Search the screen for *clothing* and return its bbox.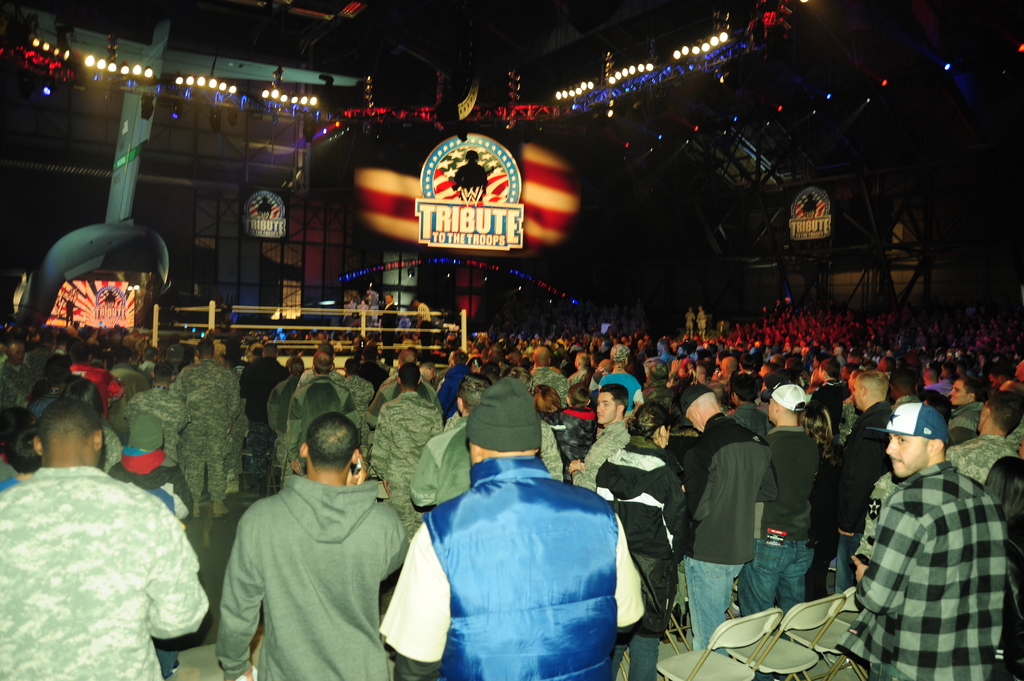
Found: 68/365/126/421.
